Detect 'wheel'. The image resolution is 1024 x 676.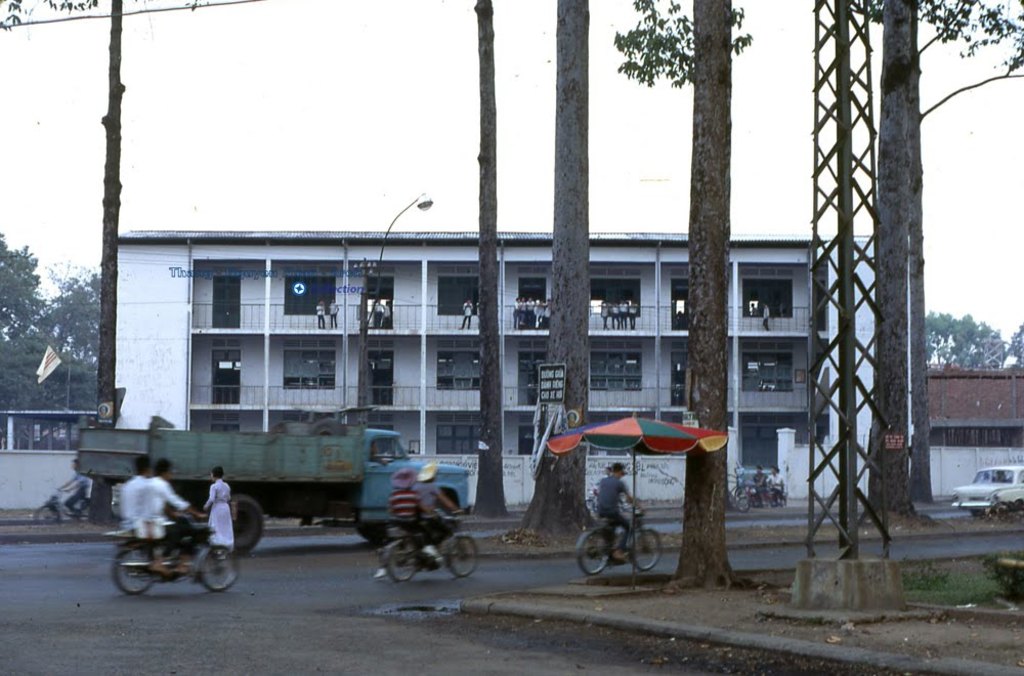
(444, 539, 478, 577).
